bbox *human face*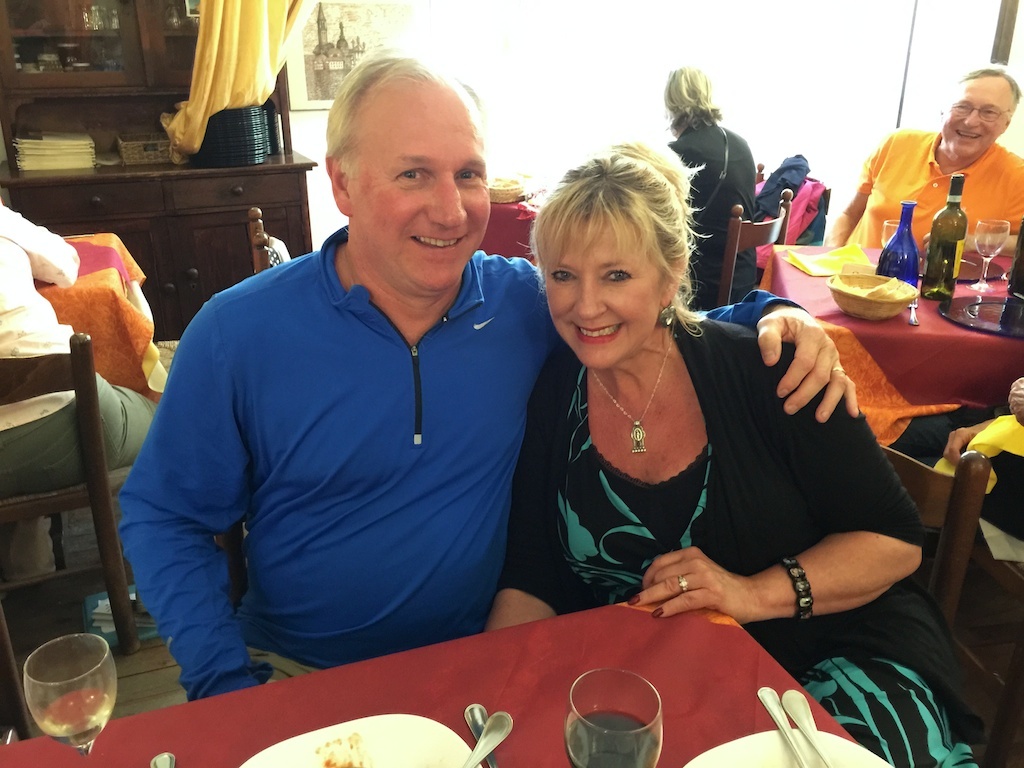
349,82,496,297
